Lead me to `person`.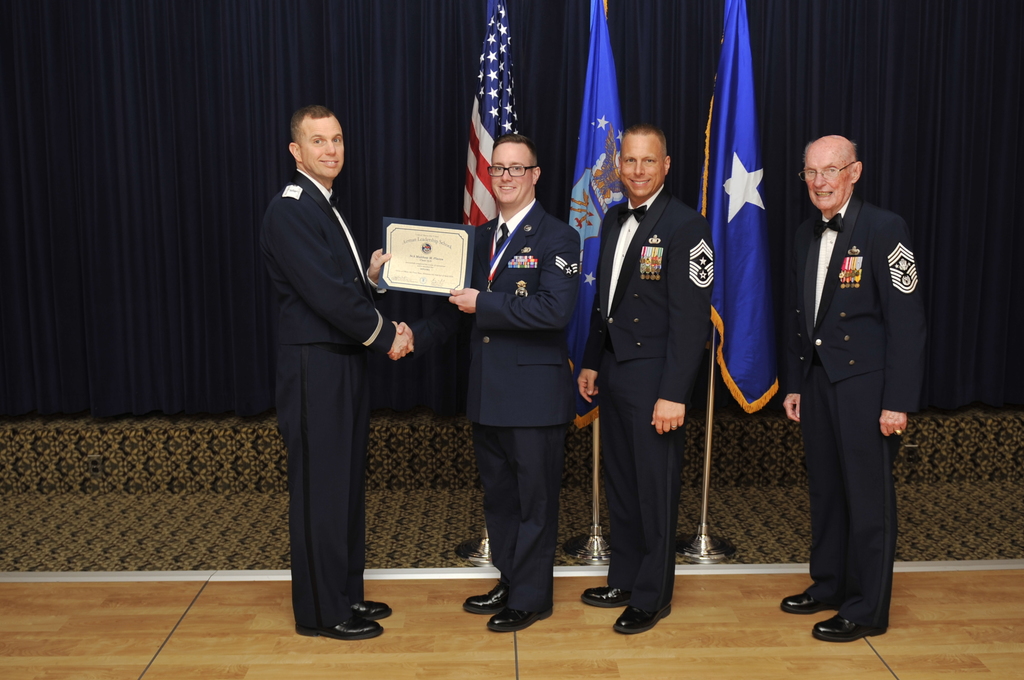
Lead to box(778, 134, 927, 641).
